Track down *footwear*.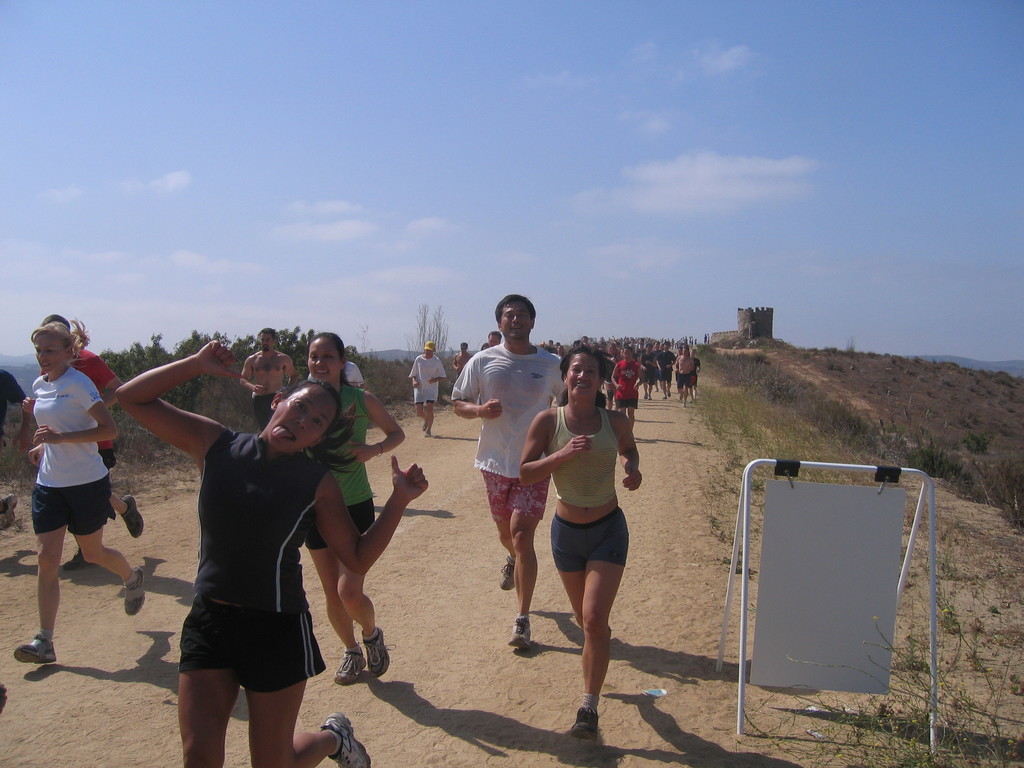
Tracked to [left=324, top=714, right=372, bottom=767].
